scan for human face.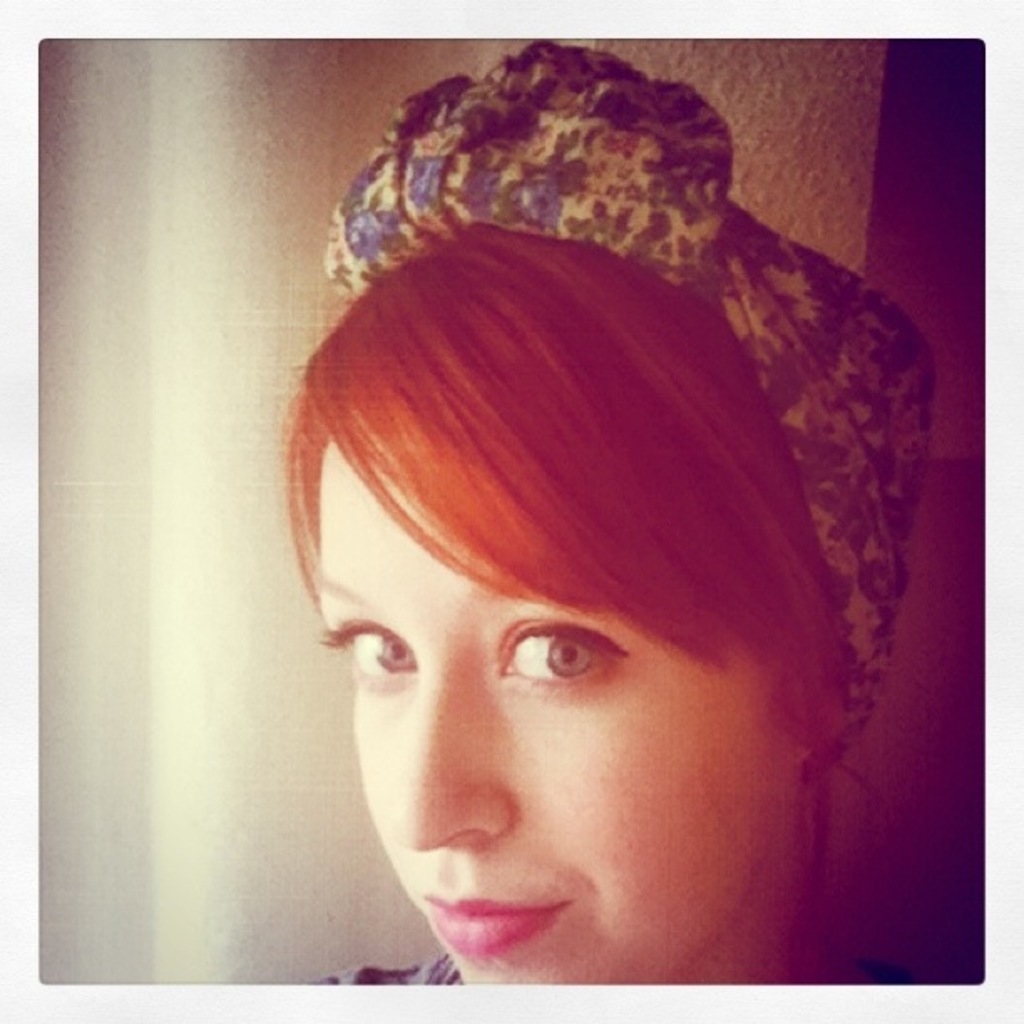
Scan result: [321, 437, 805, 987].
